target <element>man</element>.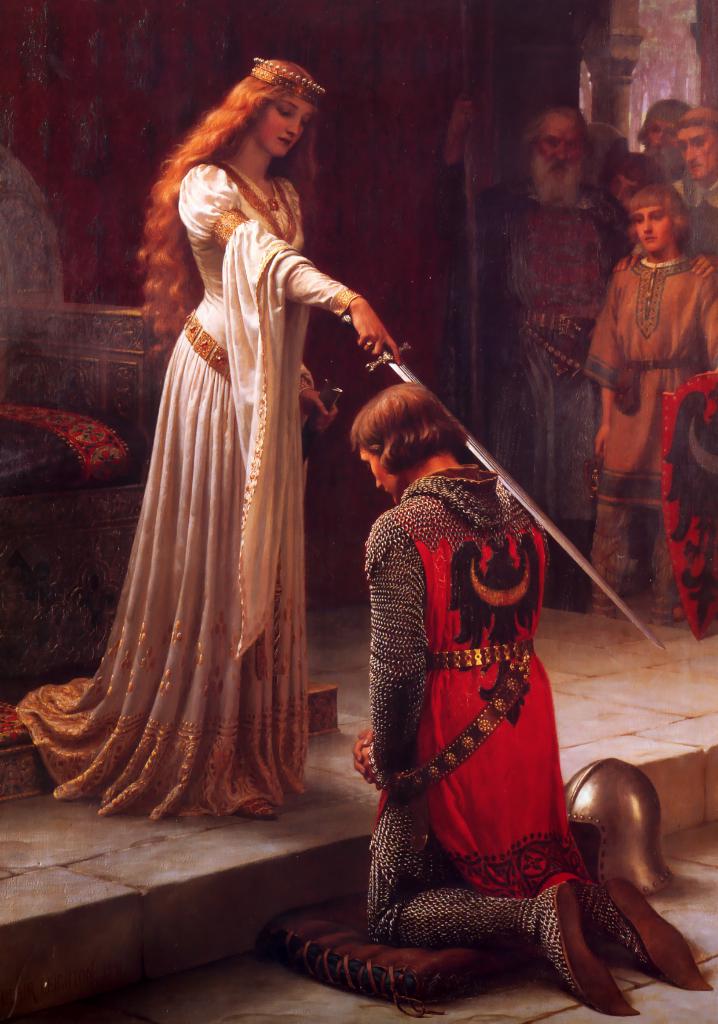
Target region: locate(662, 106, 717, 282).
